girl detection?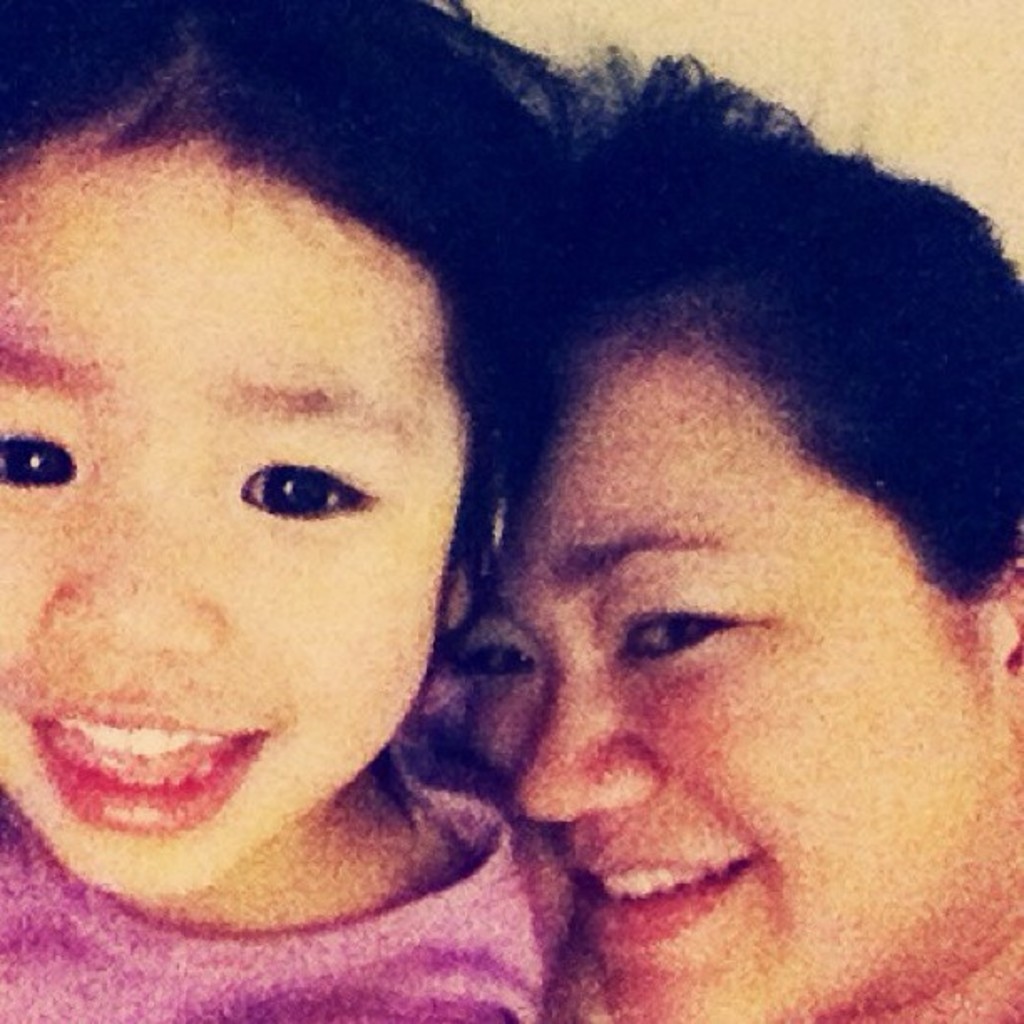
l=0, t=0, r=594, b=1022
